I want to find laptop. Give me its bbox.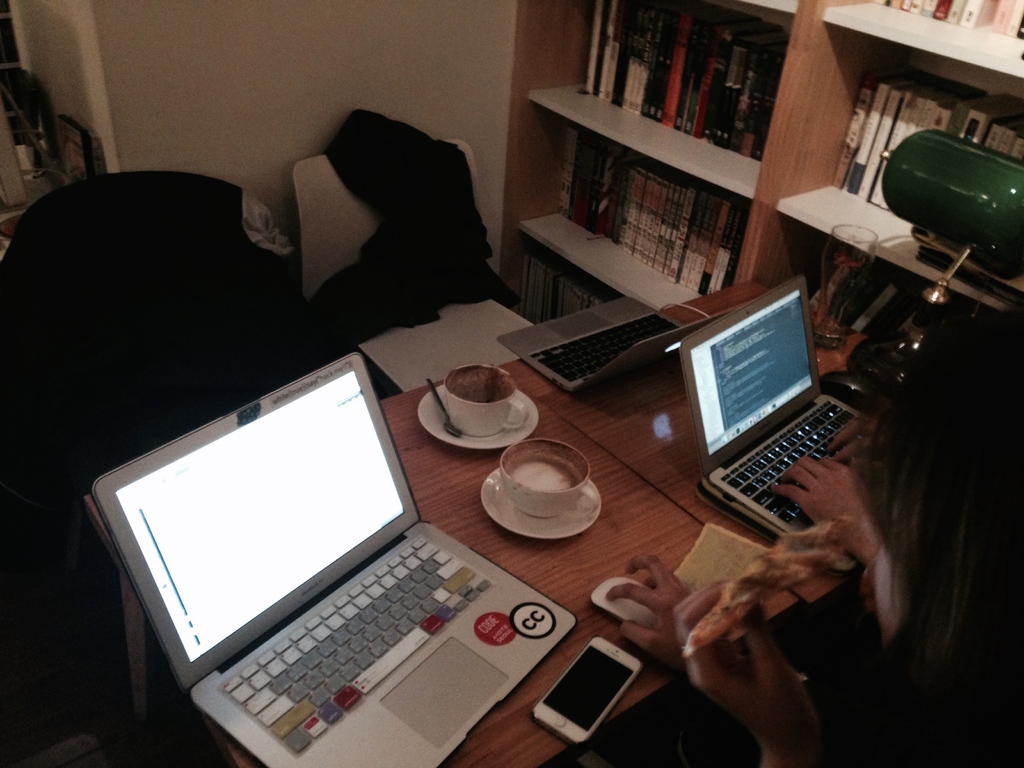
l=680, t=271, r=860, b=536.
